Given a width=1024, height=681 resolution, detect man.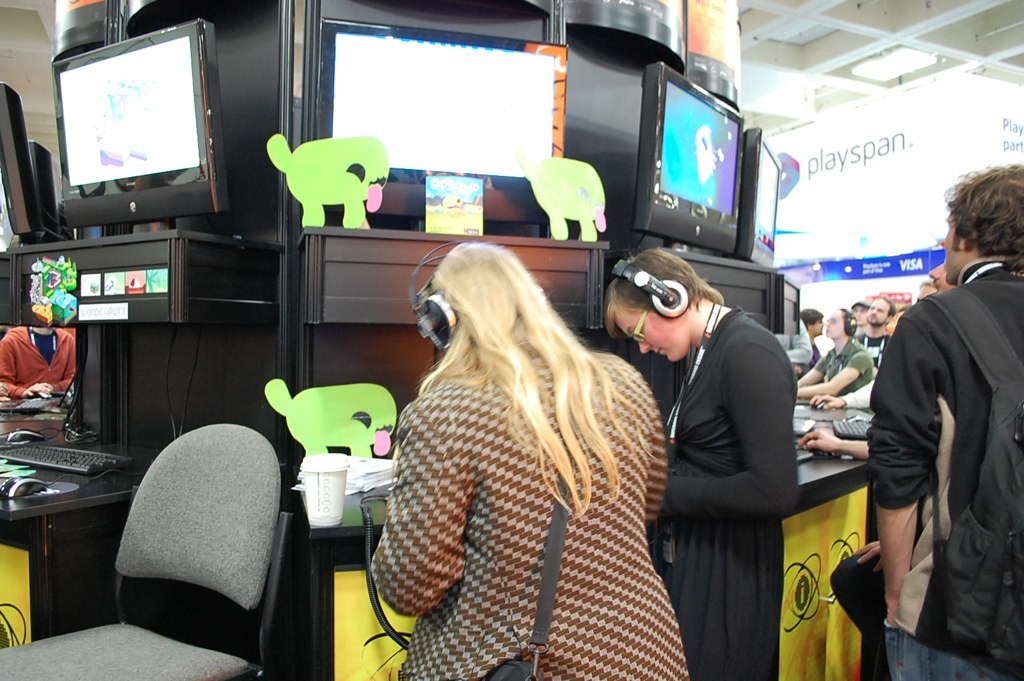
[801, 308, 827, 365].
